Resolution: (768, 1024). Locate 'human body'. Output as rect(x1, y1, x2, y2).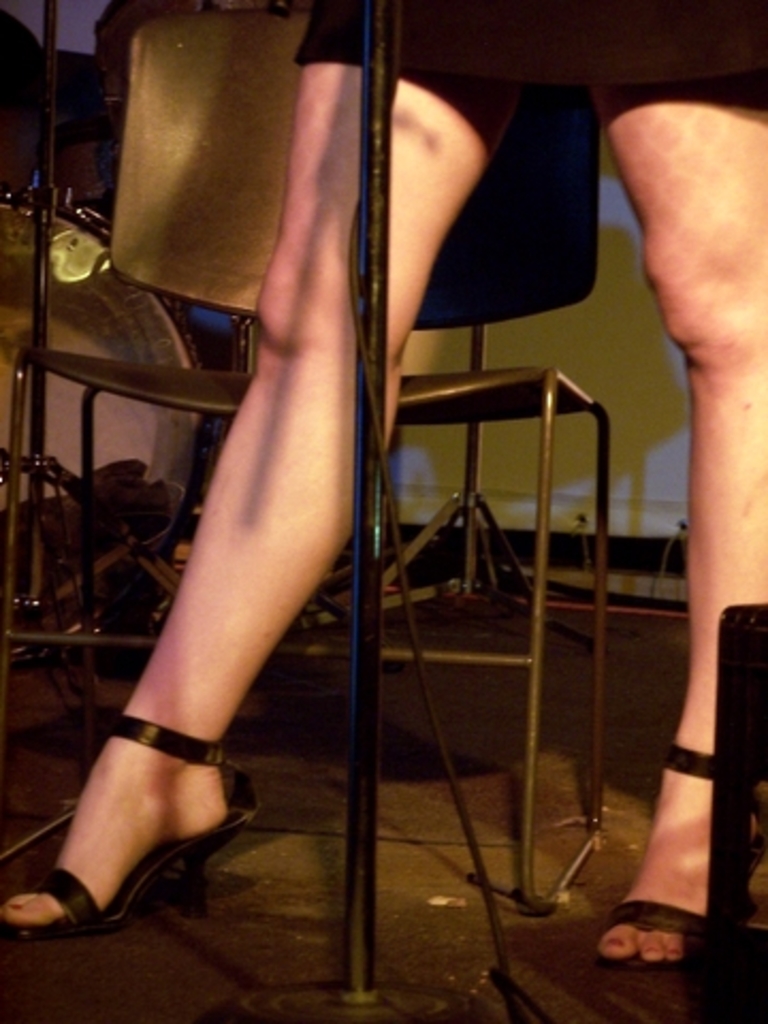
rect(0, 0, 766, 979).
